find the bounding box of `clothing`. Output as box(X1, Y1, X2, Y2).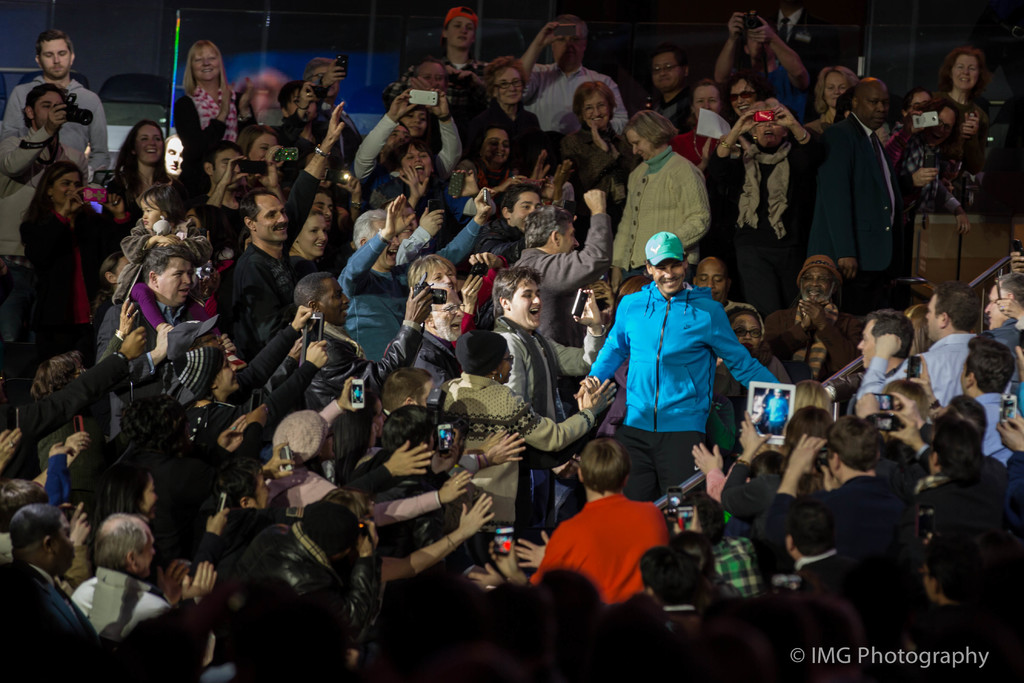
box(1, 72, 111, 150).
